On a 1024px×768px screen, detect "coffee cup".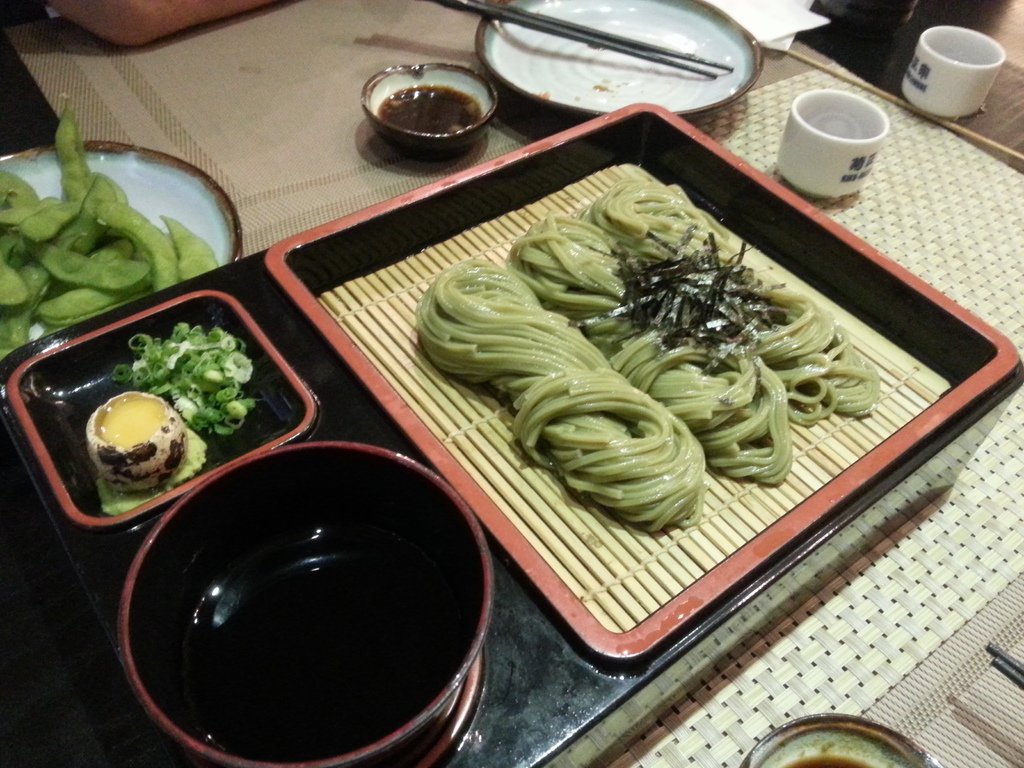
778/88/888/198.
